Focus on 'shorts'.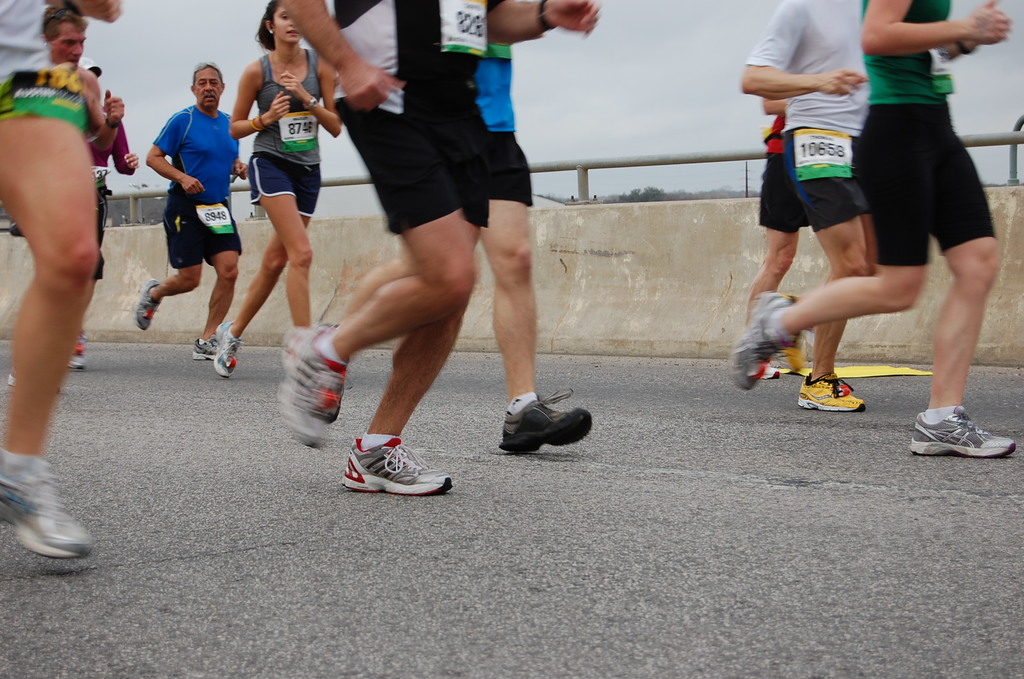
Focused at pyautogui.locateOnScreen(488, 134, 536, 208).
